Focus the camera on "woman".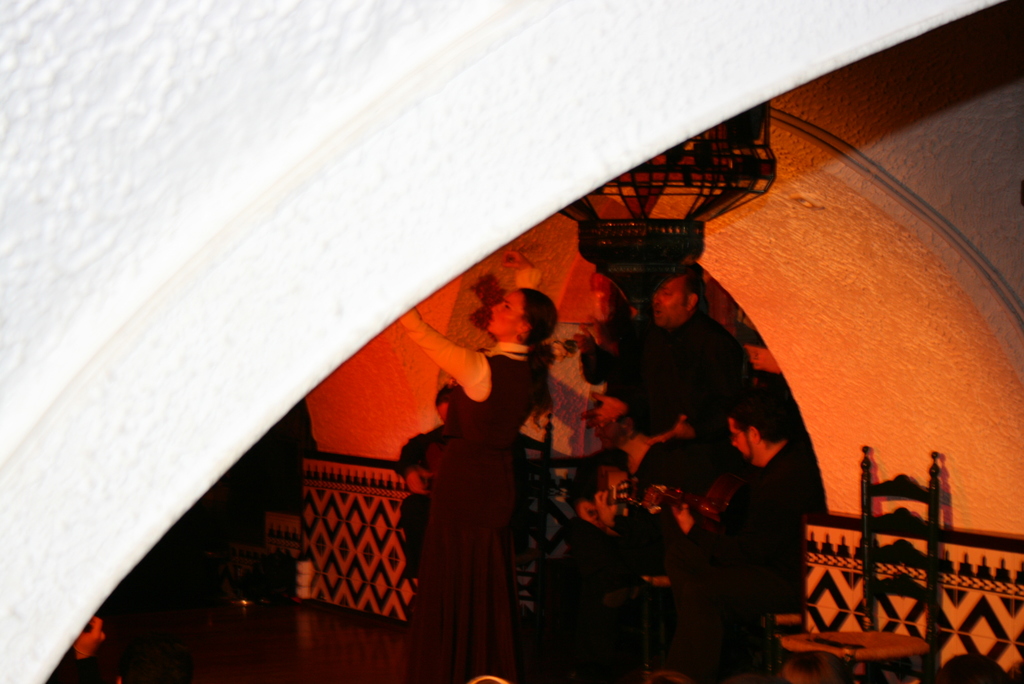
Focus region: x1=398 y1=284 x2=573 y2=683.
